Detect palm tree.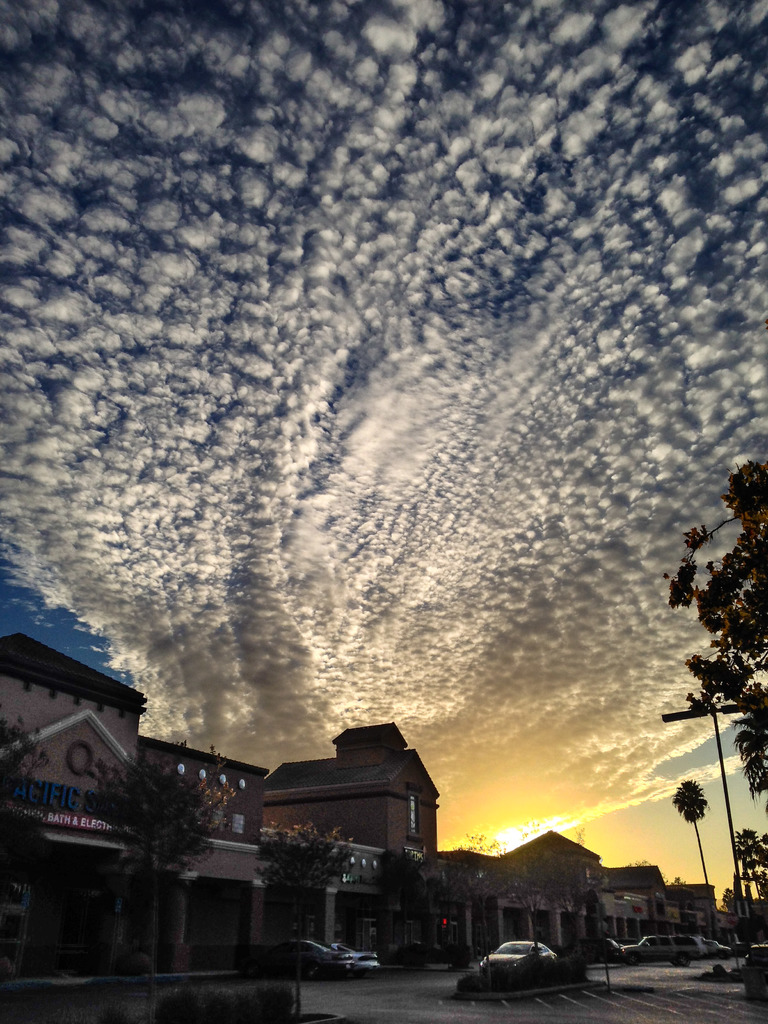
Detected at rect(673, 778, 708, 879).
